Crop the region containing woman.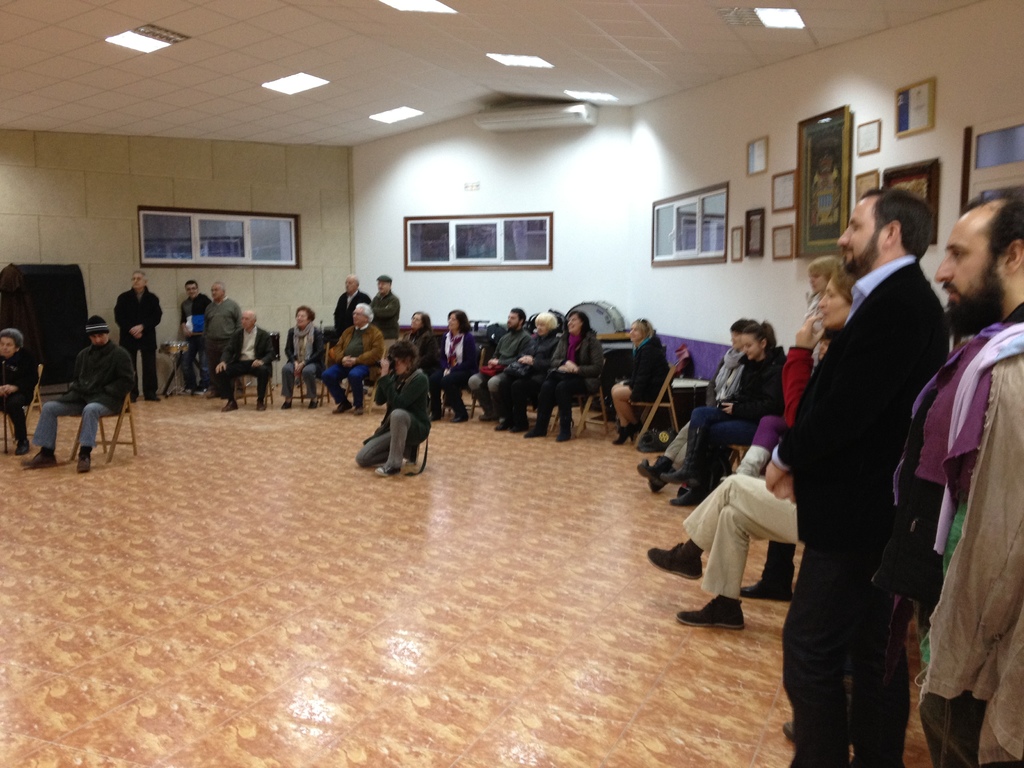
Crop region: <box>634,317,770,510</box>.
